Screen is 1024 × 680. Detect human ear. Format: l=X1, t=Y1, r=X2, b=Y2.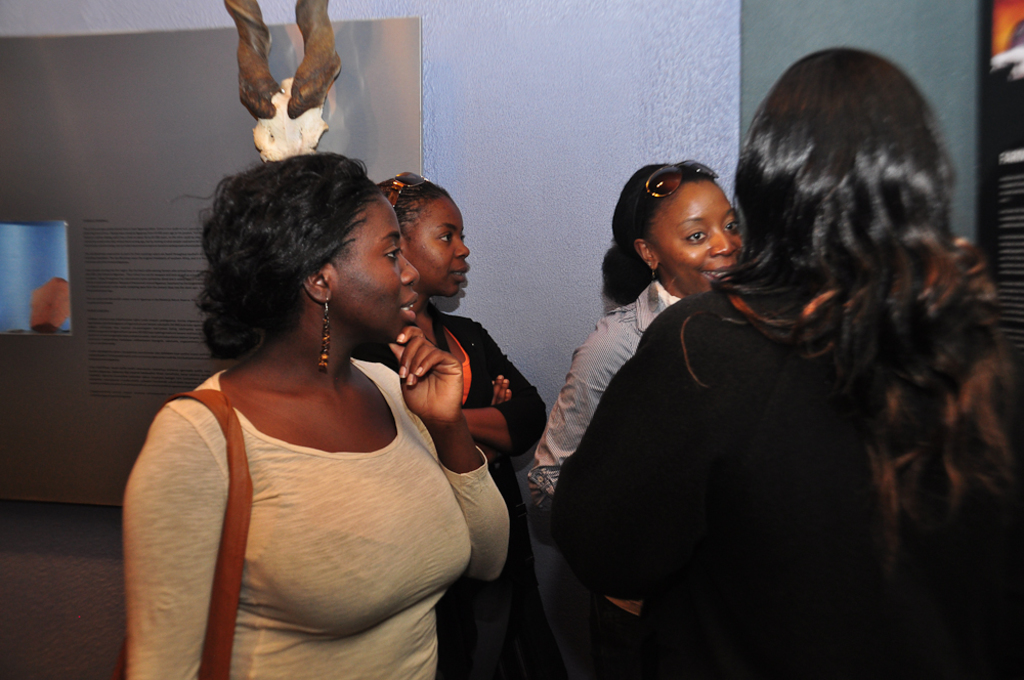
l=636, t=239, r=658, b=273.
